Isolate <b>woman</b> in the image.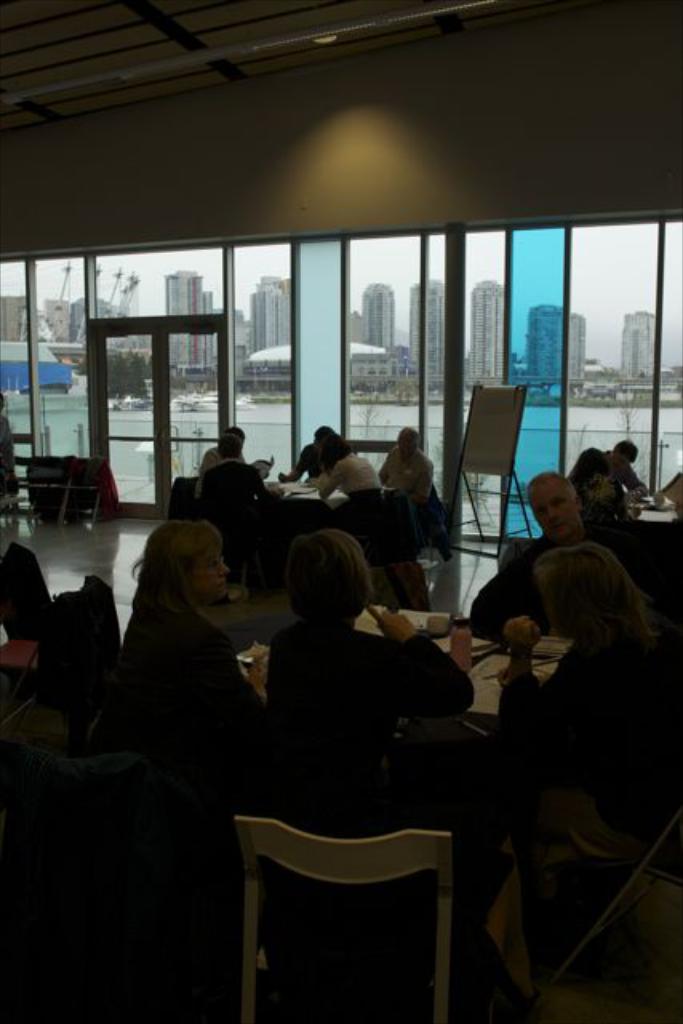
Isolated region: detection(251, 530, 501, 907).
